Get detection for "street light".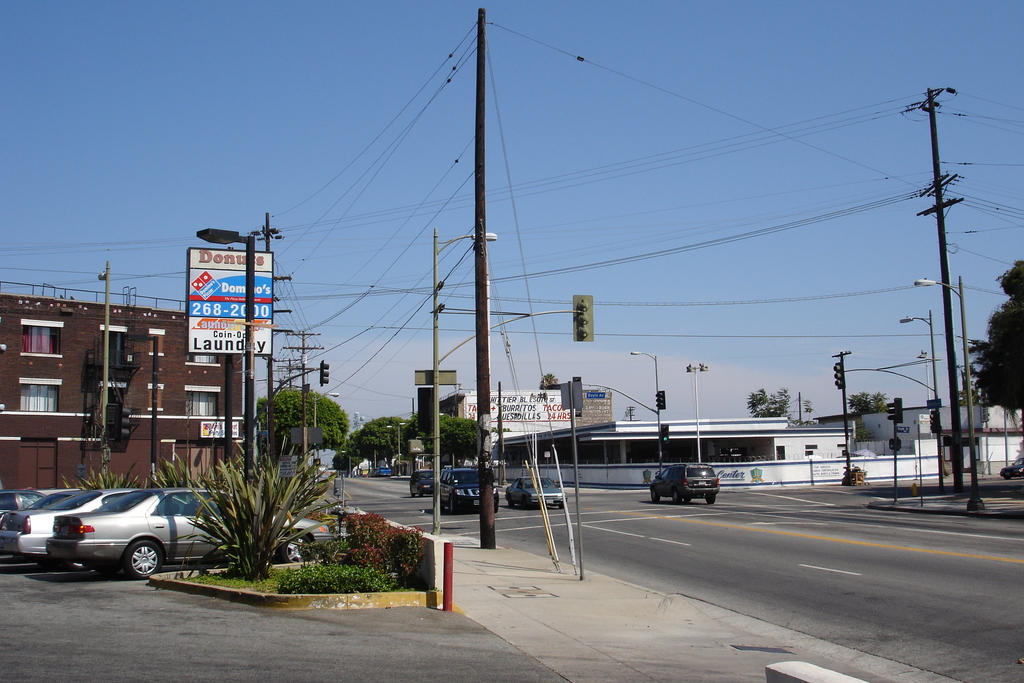
Detection: {"x1": 917, "y1": 349, "x2": 931, "y2": 411}.
